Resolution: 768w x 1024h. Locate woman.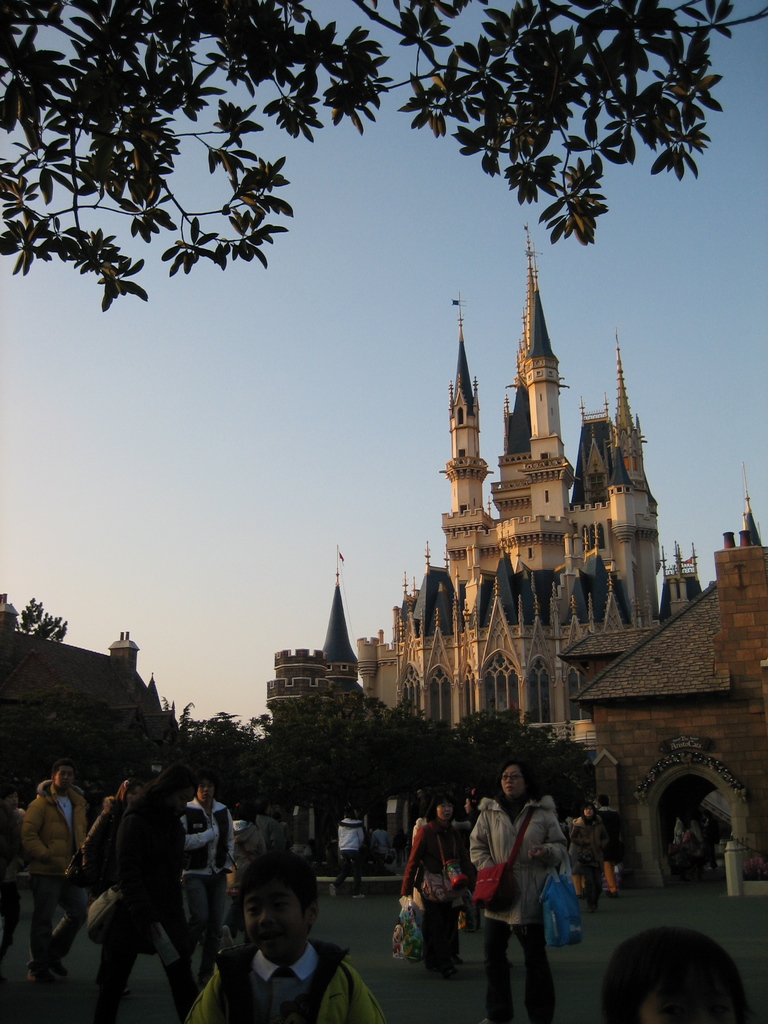
Rect(81, 781, 142, 895).
